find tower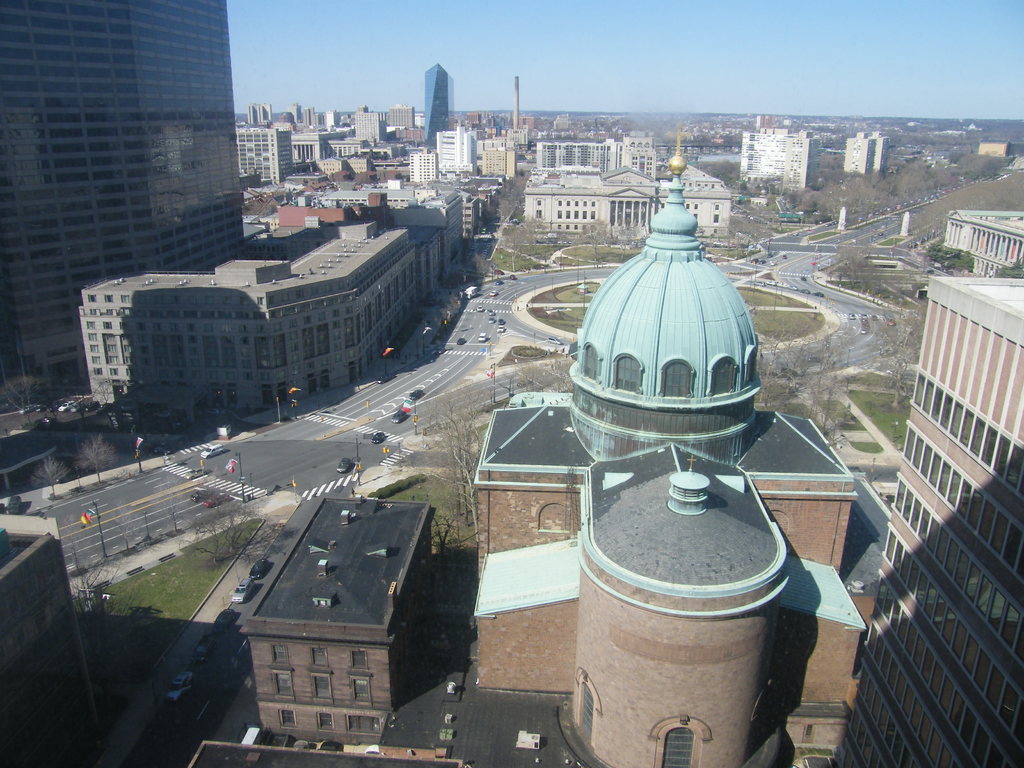
crop(244, 102, 269, 130)
